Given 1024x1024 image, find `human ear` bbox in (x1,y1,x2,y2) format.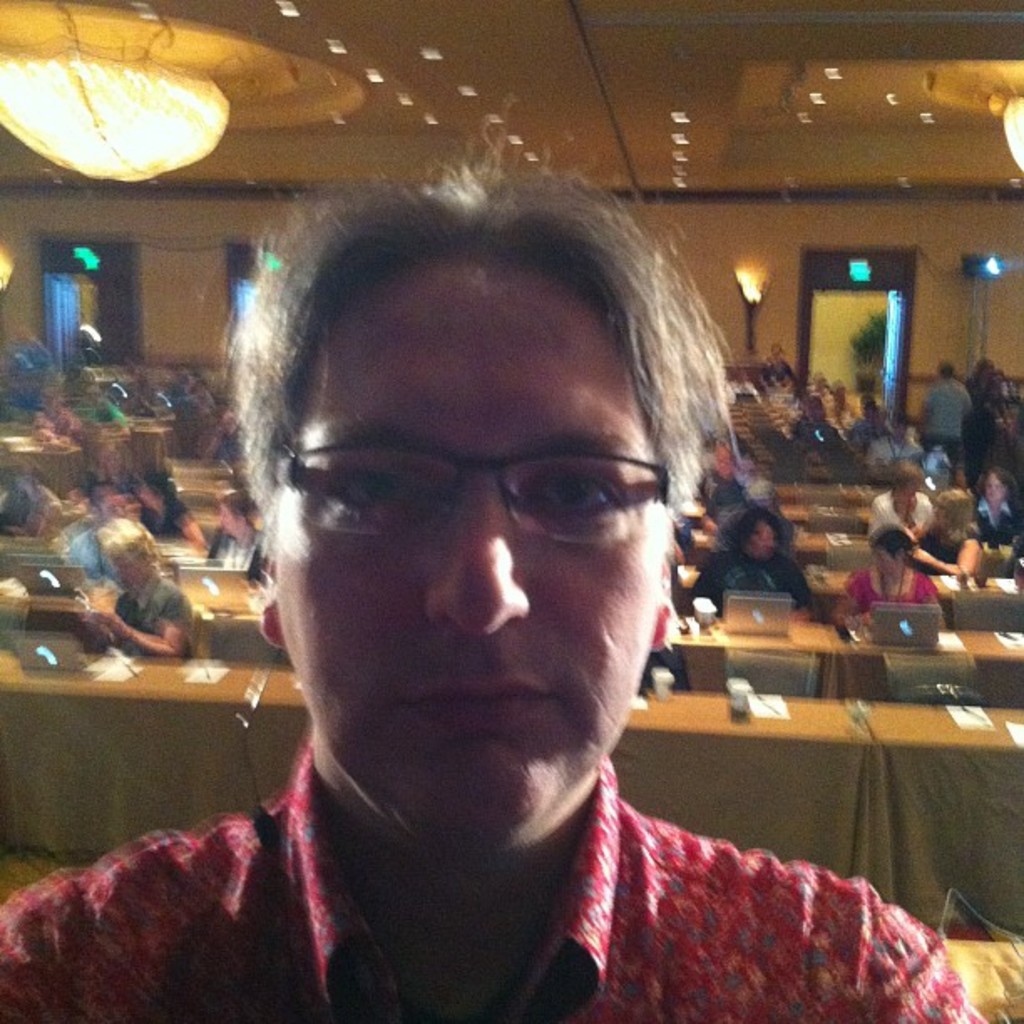
(263,550,284,648).
